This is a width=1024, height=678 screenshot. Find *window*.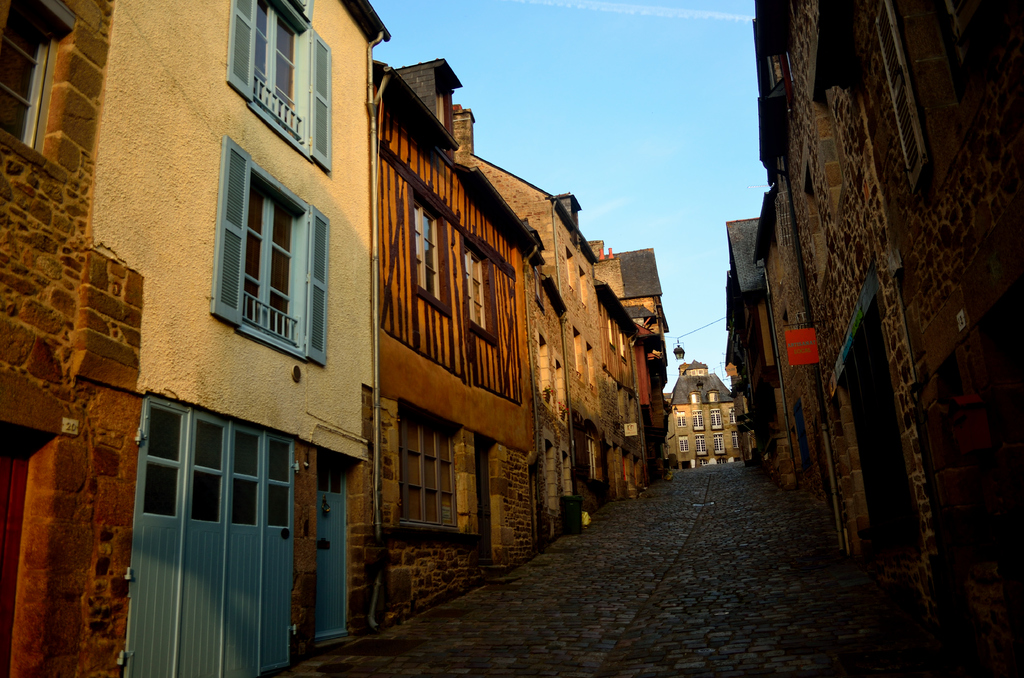
Bounding box: crop(696, 434, 708, 457).
